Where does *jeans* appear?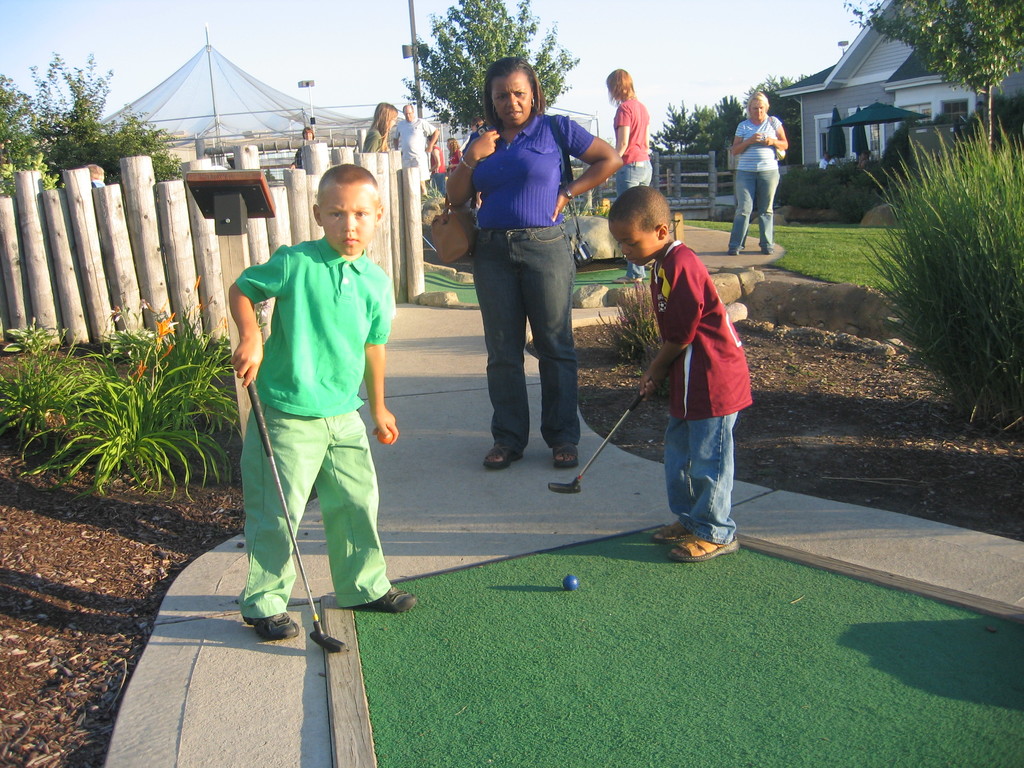
Appears at 471,228,575,446.
